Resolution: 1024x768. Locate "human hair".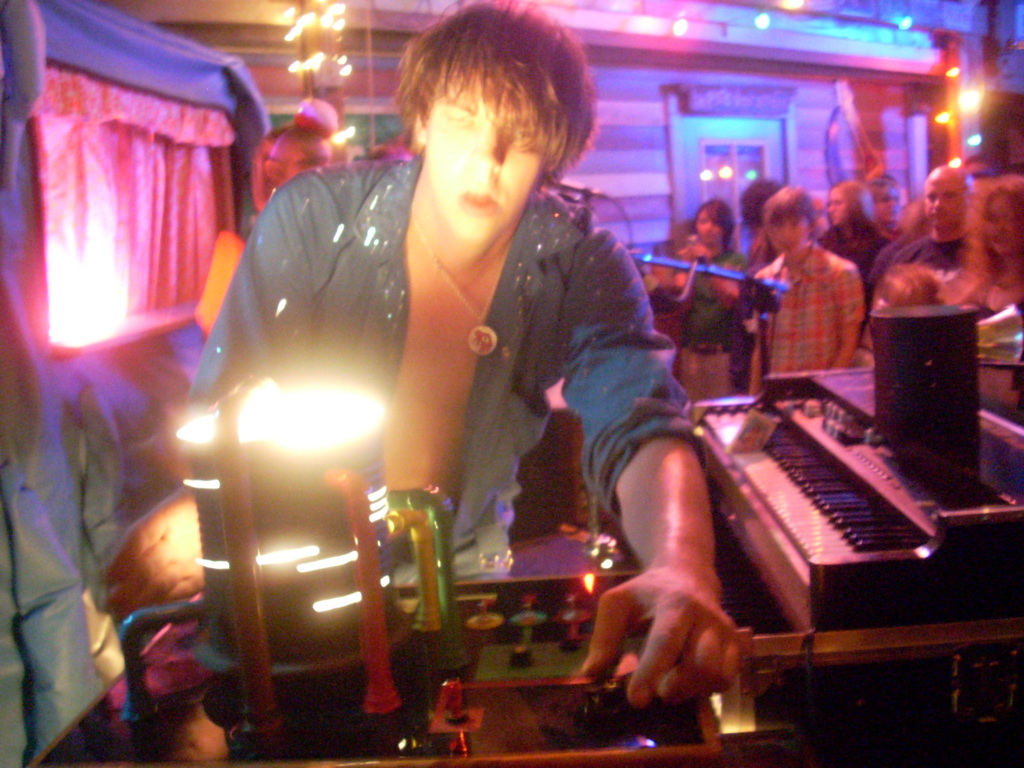
rect(689, 199, 735, 248).
